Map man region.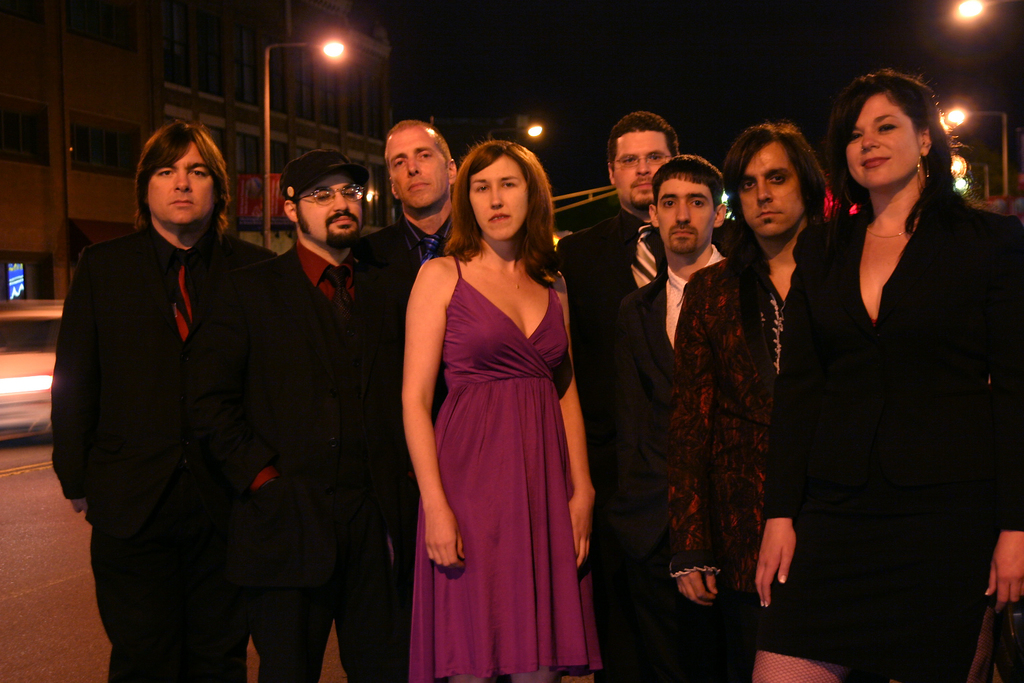
Mapped to rect(49, 93, 291, 667).
